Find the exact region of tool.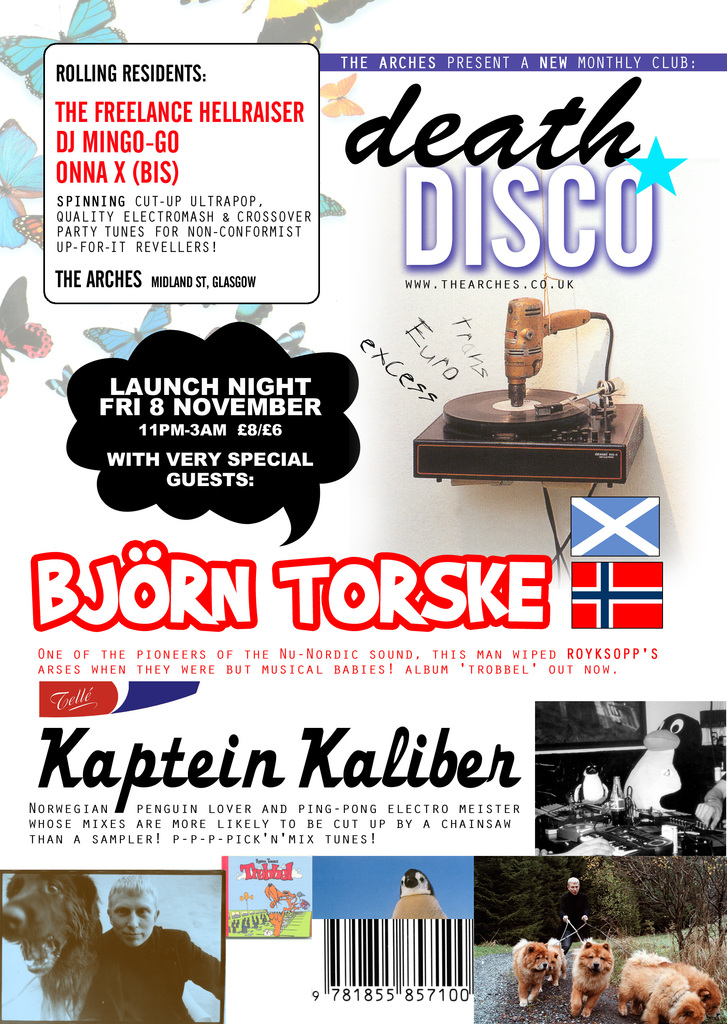
Exact region: 499, 294, 591, 404.
